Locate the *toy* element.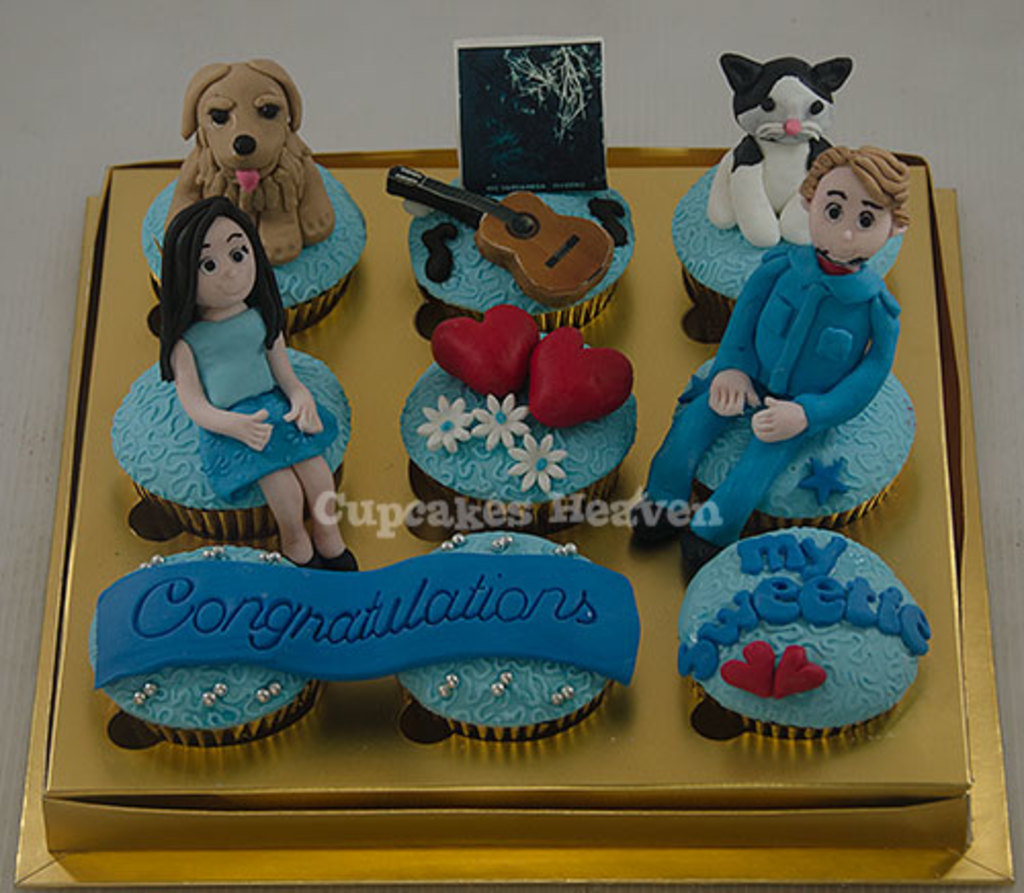
Element bbox: crop(688, 39, 881, 238).
